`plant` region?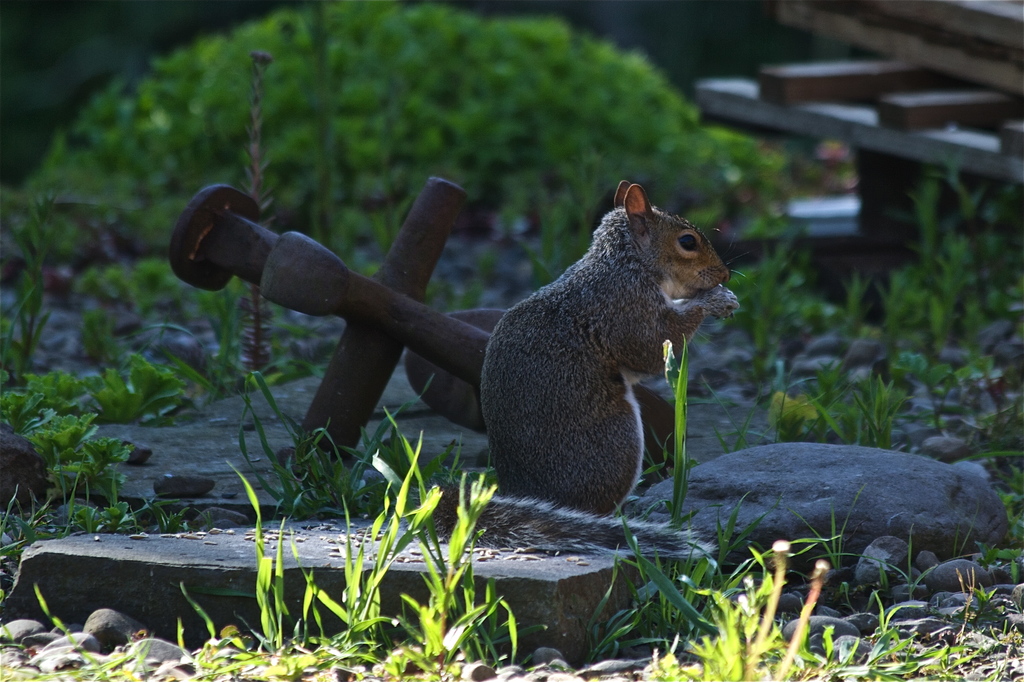
[806,278,872,360]
